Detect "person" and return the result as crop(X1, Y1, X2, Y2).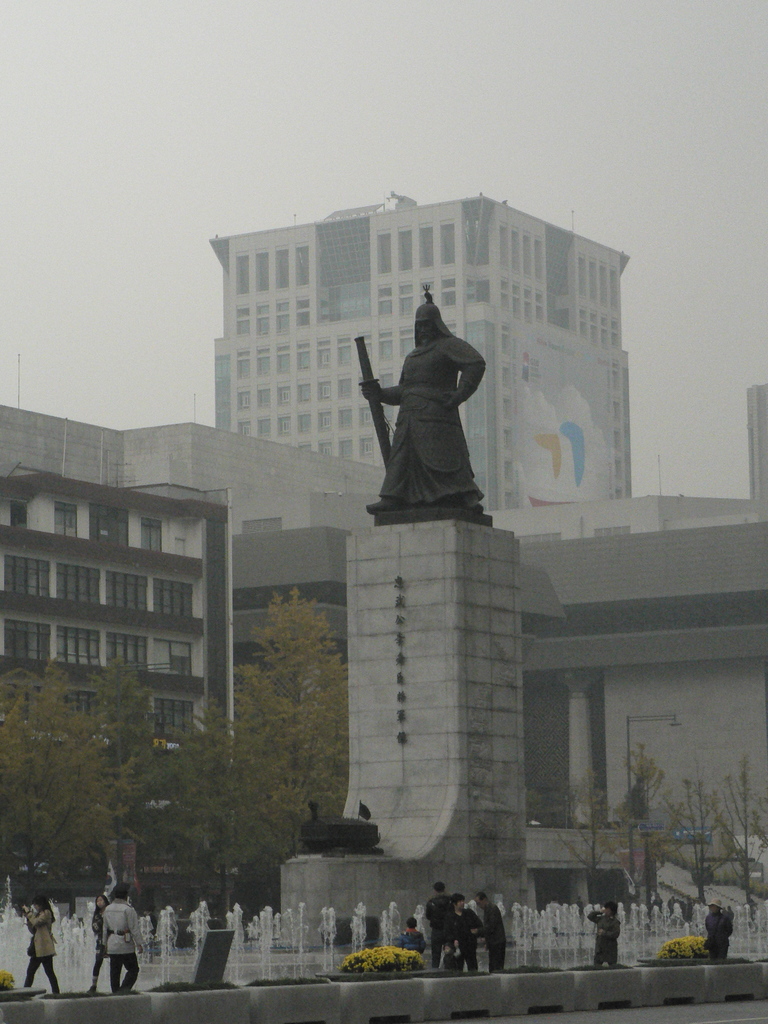
crop(88, 893, 111, 992).
